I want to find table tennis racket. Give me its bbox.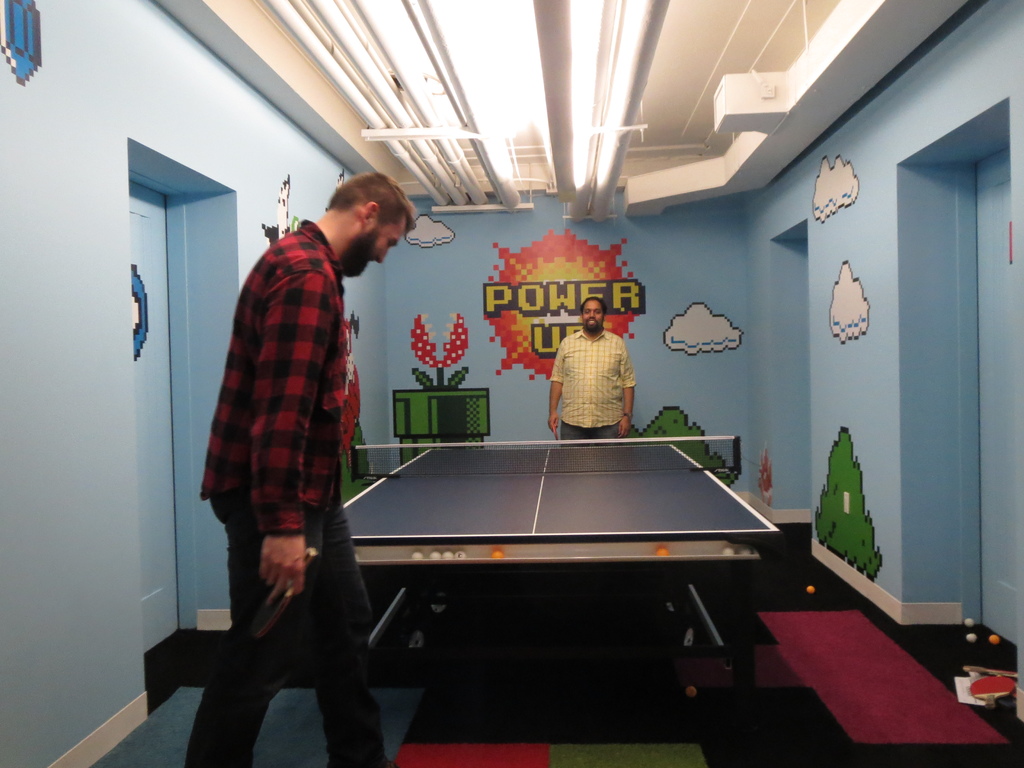
bbox(970, 680, 1017, 714).
